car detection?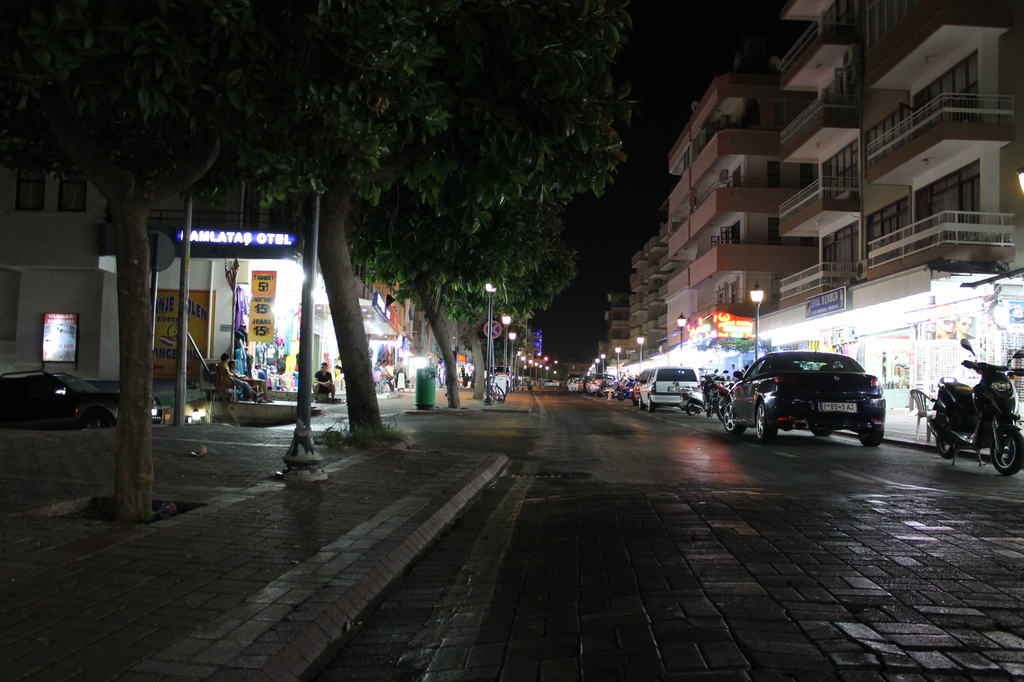
633, 367, 707, 400
